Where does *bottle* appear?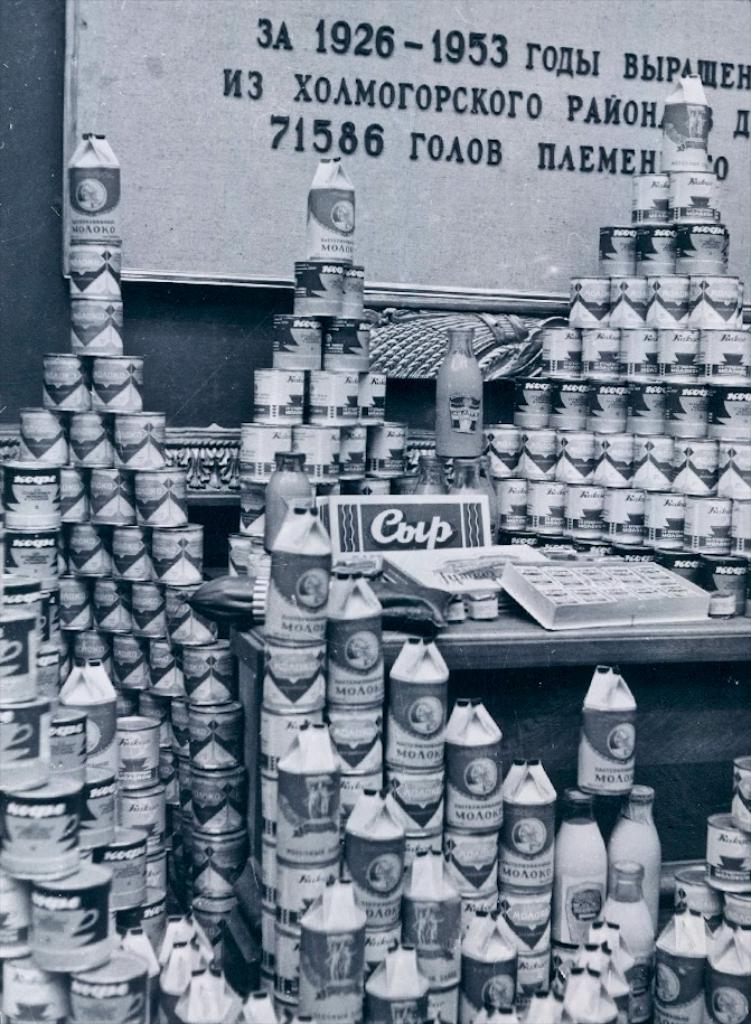
Appears at 597,781,664,930.
